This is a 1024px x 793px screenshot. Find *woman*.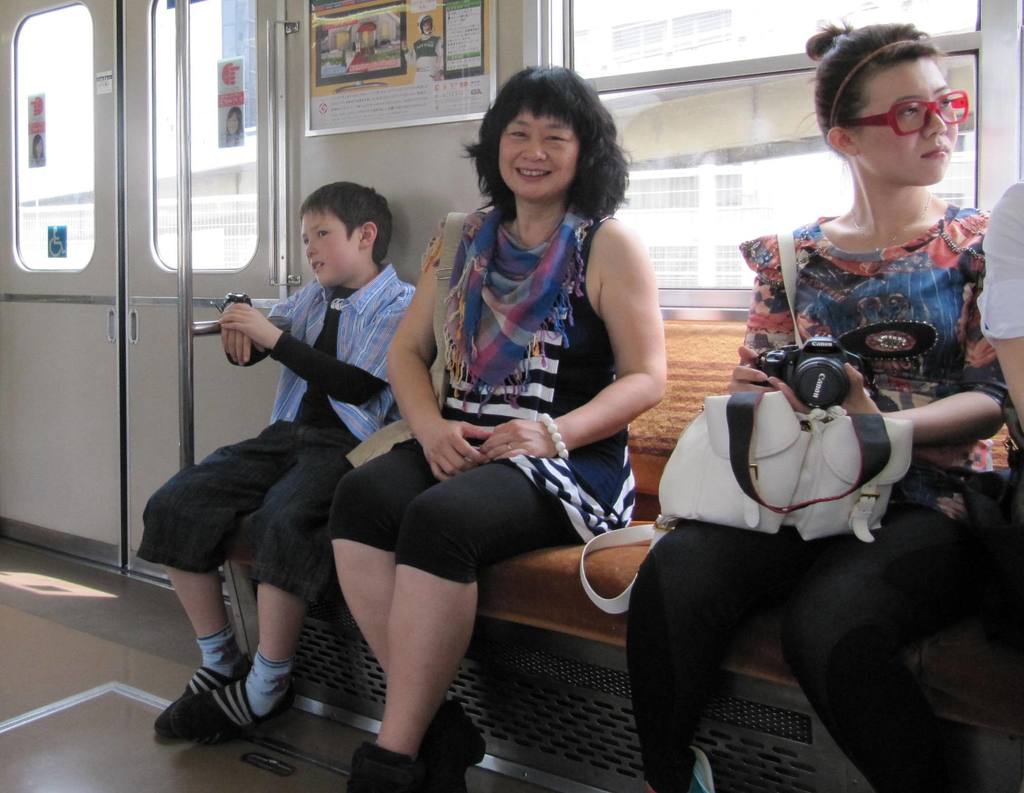
Bounding box: left=621, top=20, right=1011, bottom=792.
